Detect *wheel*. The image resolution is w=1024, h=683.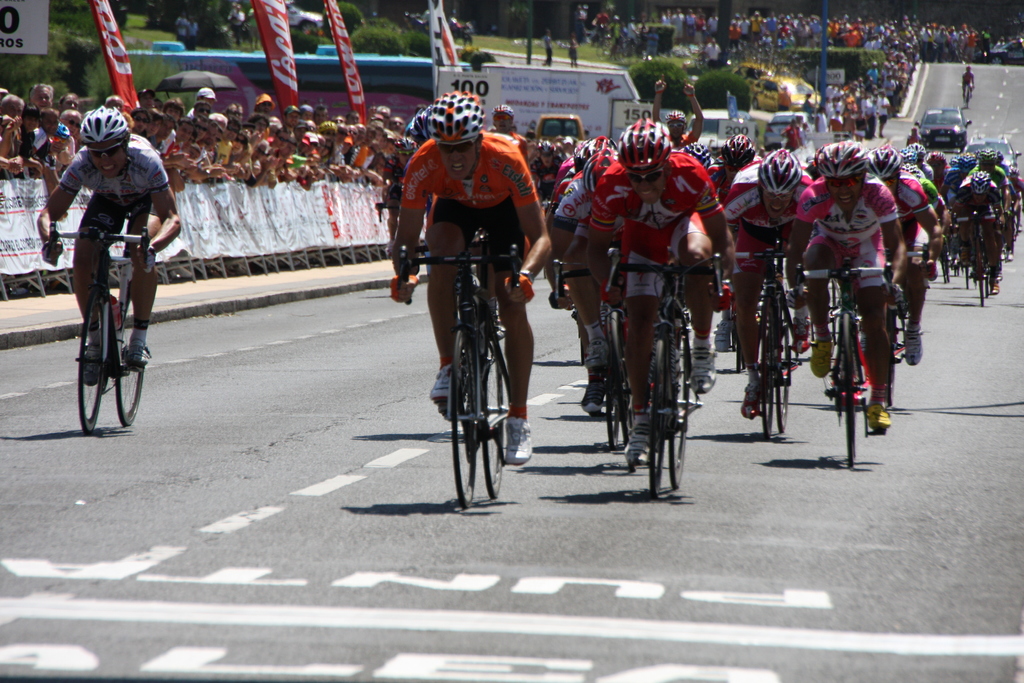
<box>777,303,788,432</box>.
